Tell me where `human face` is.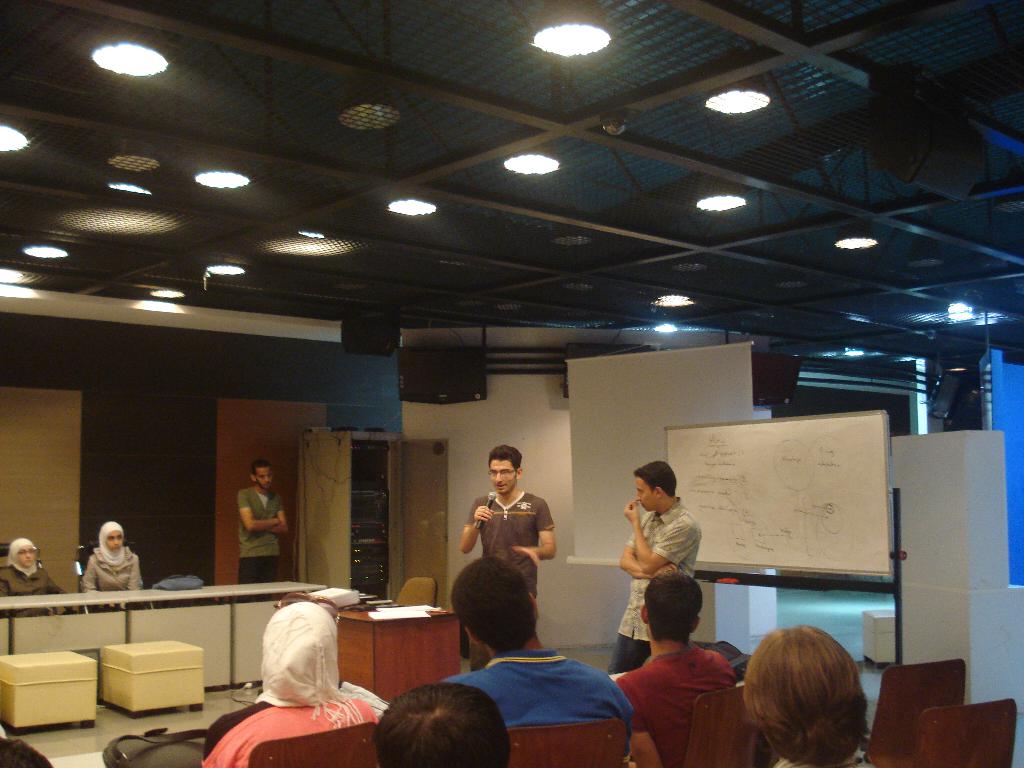
`human face` is at crop(255, 461, 275, 490).
